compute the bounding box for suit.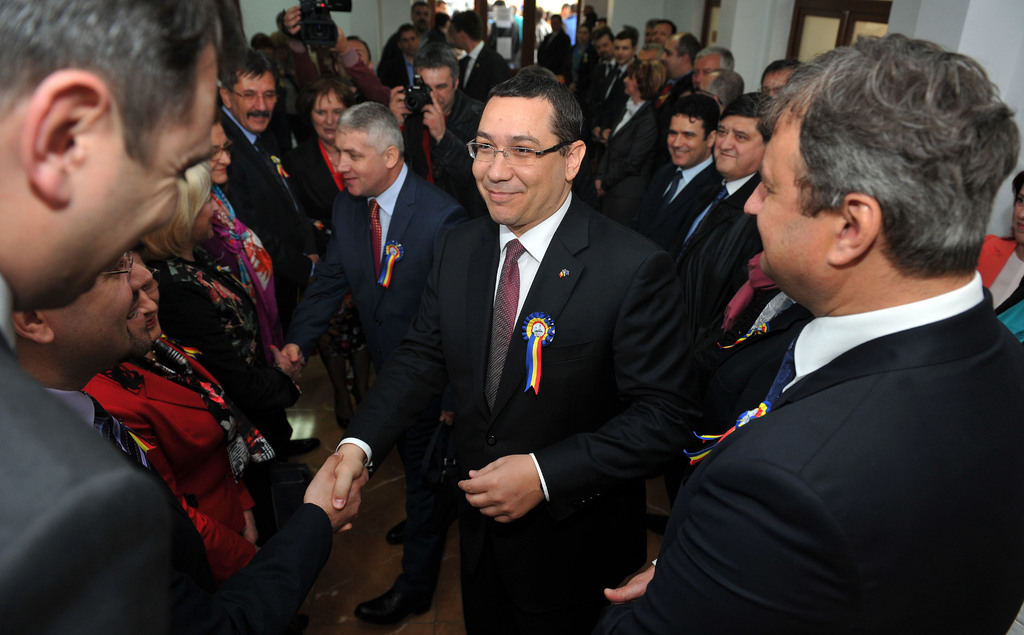
{"x1": 589, "y1": 68, "x2": 634, "y2": 147}.
